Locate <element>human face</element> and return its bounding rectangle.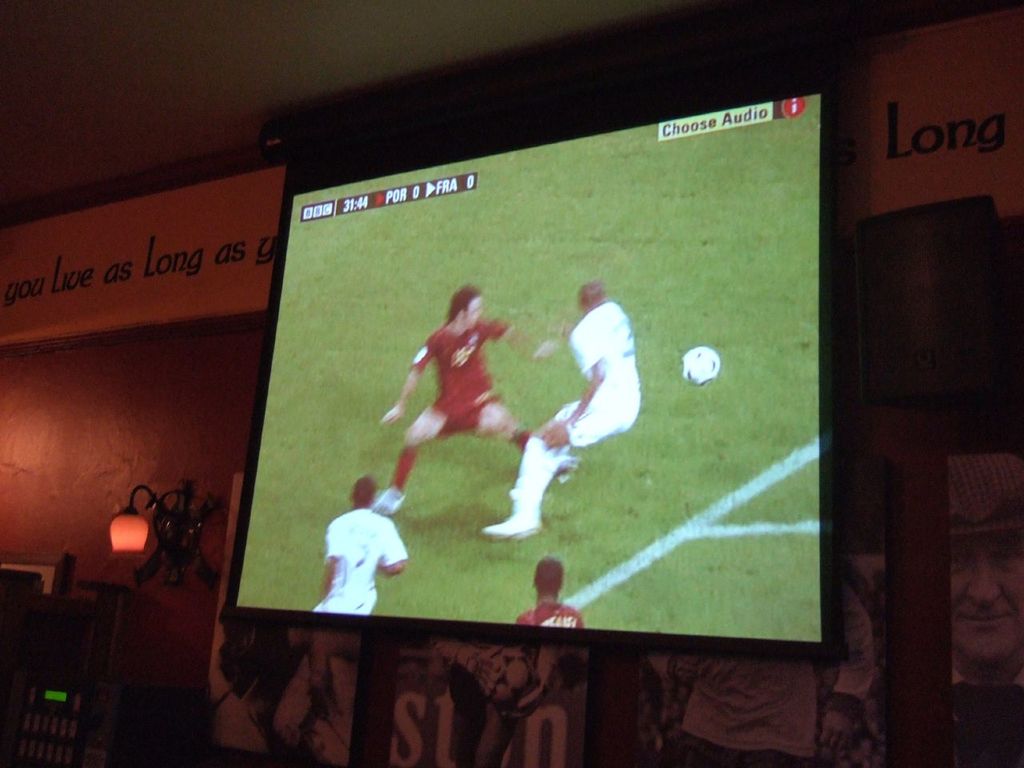
463 296 478 325.
